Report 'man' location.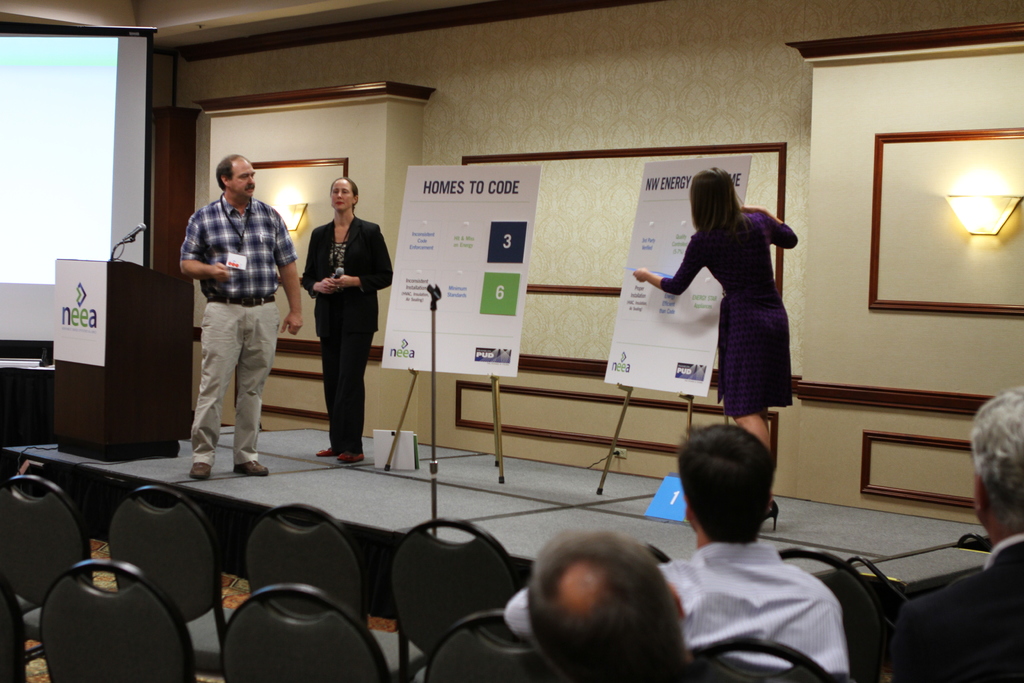
Report: crop(174, 147, 285, 472).
